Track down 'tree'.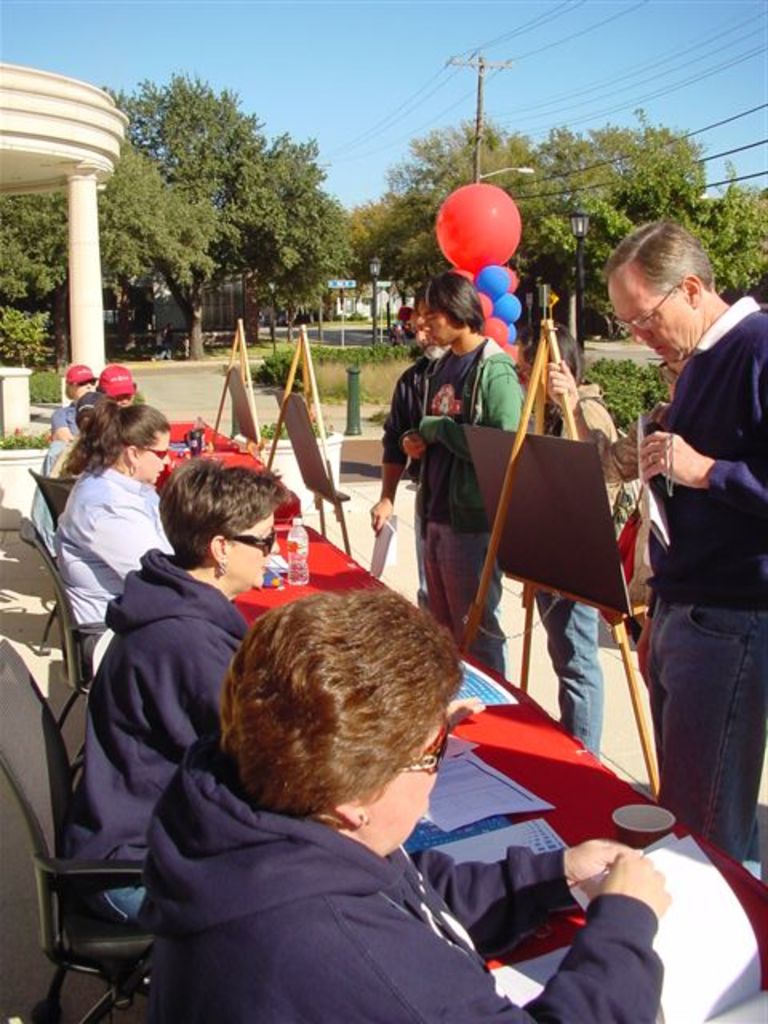
Tracked to Rect(538, 122, 709, 189).
